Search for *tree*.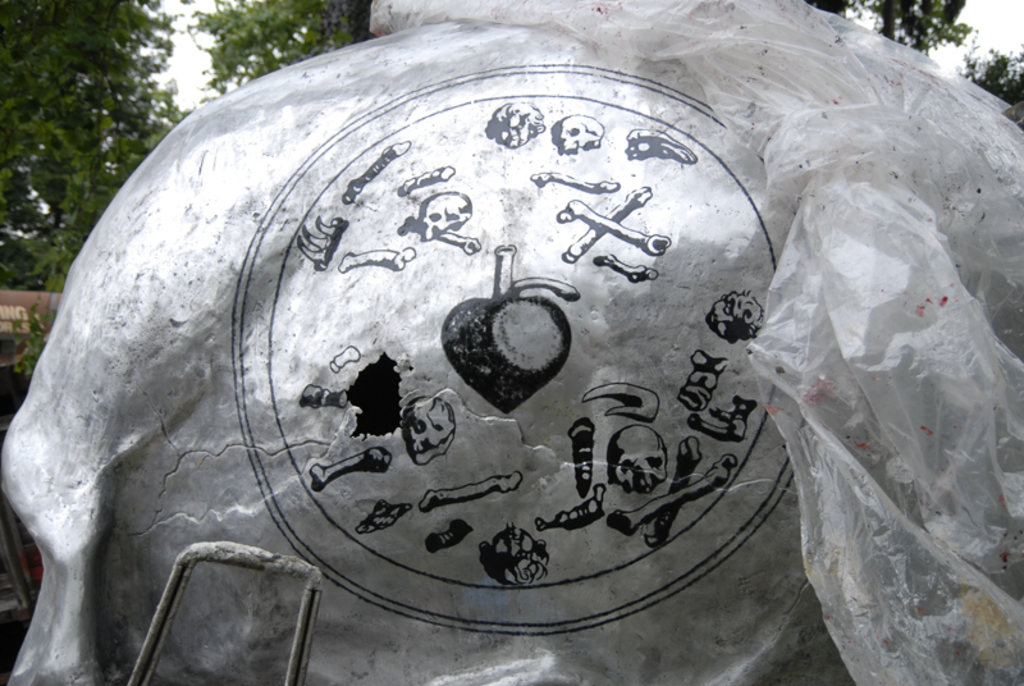
Found at x1=0, y1=0, x2=186, y2=293.
